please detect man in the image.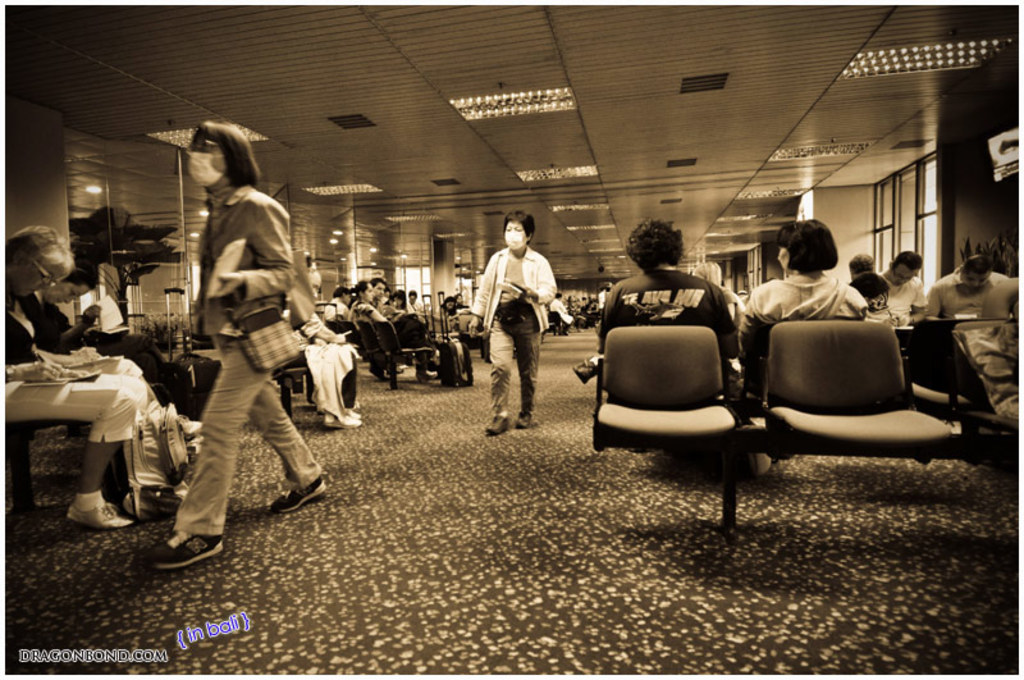
850/251/927/329.
